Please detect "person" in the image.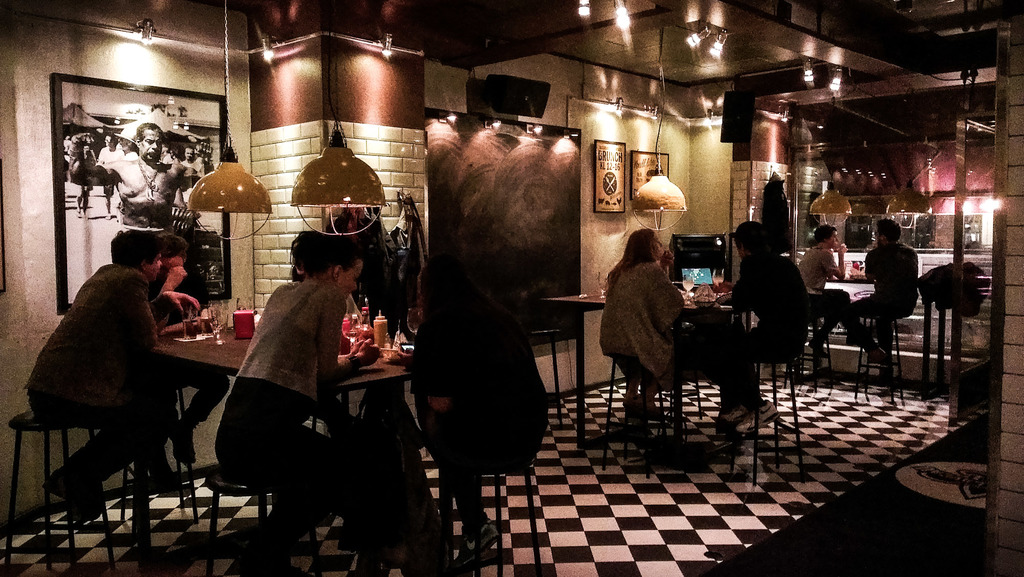
BBox(596, 224, 688, 423).
